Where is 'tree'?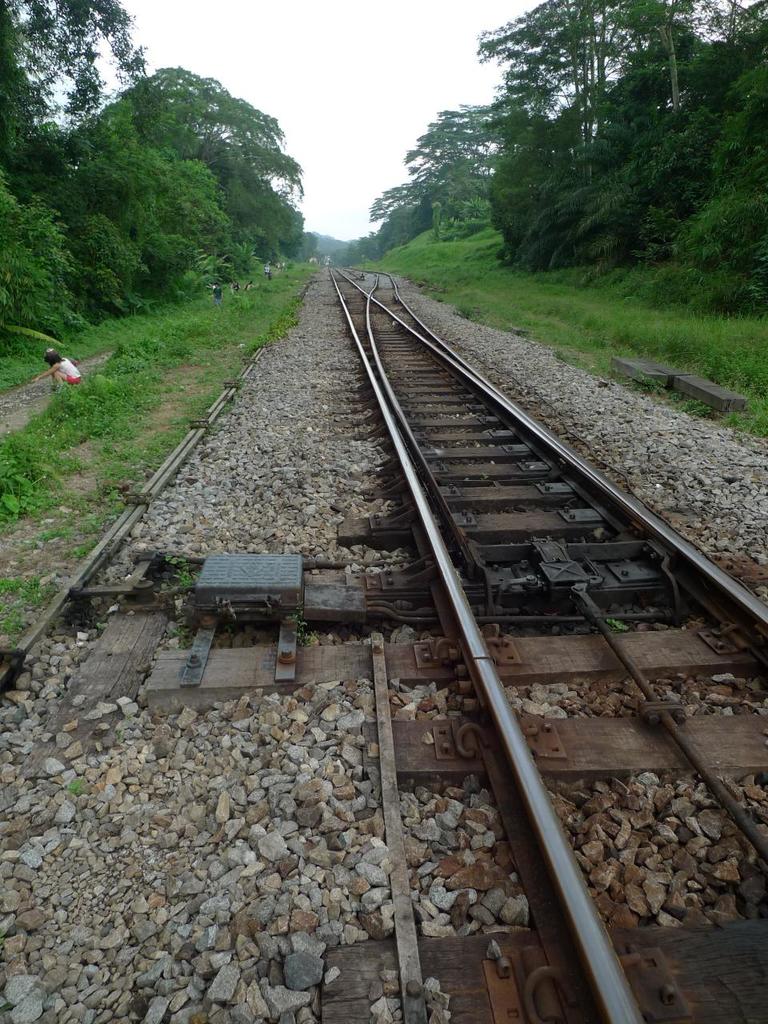
[291, 231, 357, 265].
